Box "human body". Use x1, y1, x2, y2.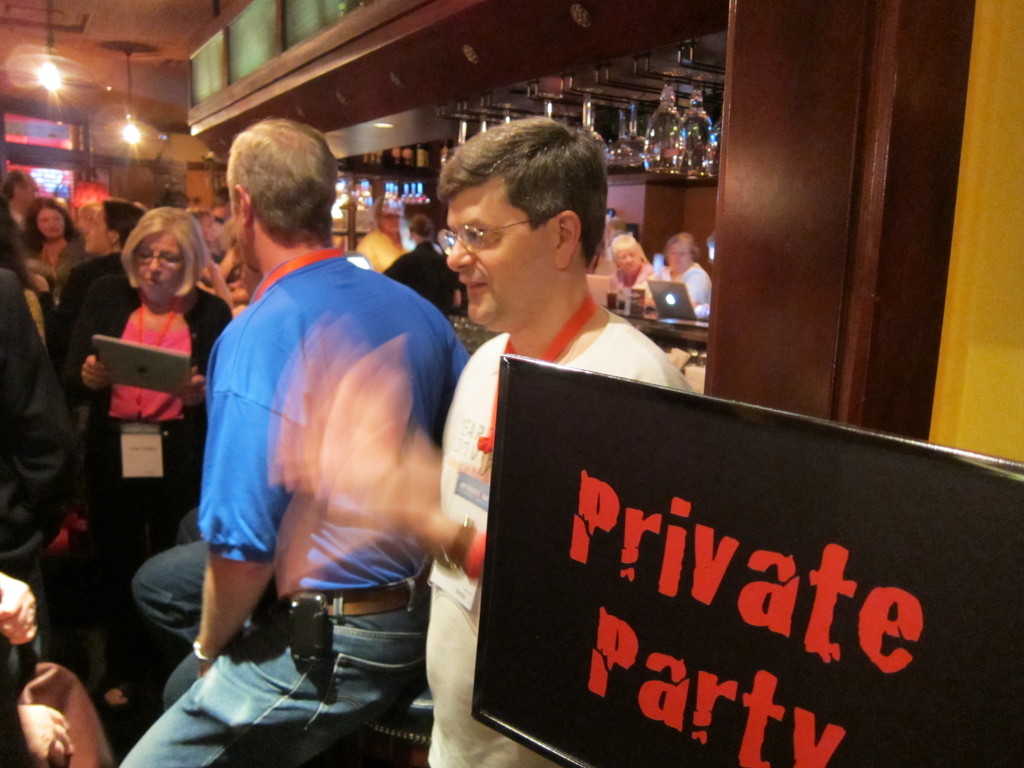
54, 252, 144, 360.
